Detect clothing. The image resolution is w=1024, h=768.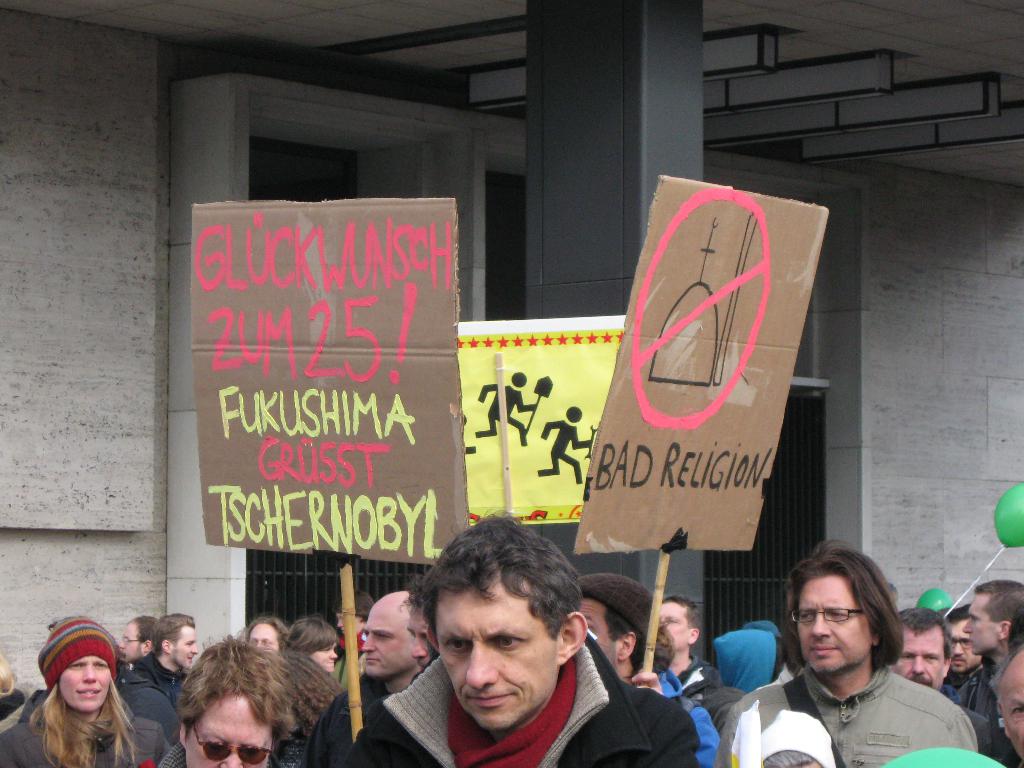
l=3, t=707, r=179, b=767.
